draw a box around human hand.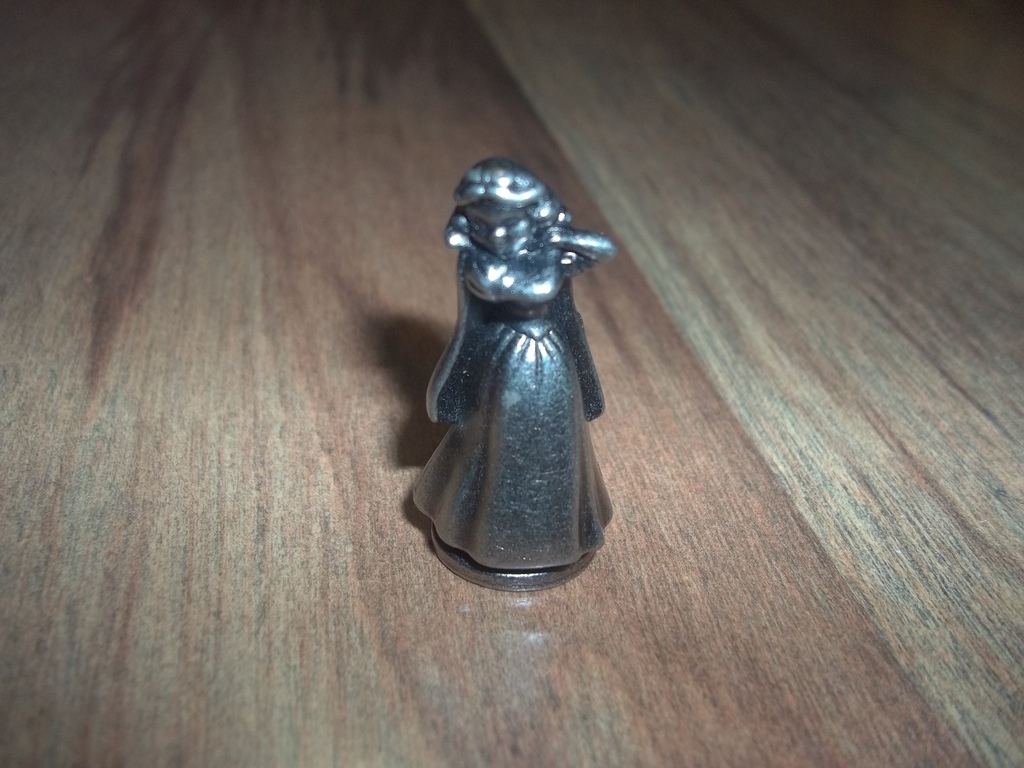
426,400,439,424.
